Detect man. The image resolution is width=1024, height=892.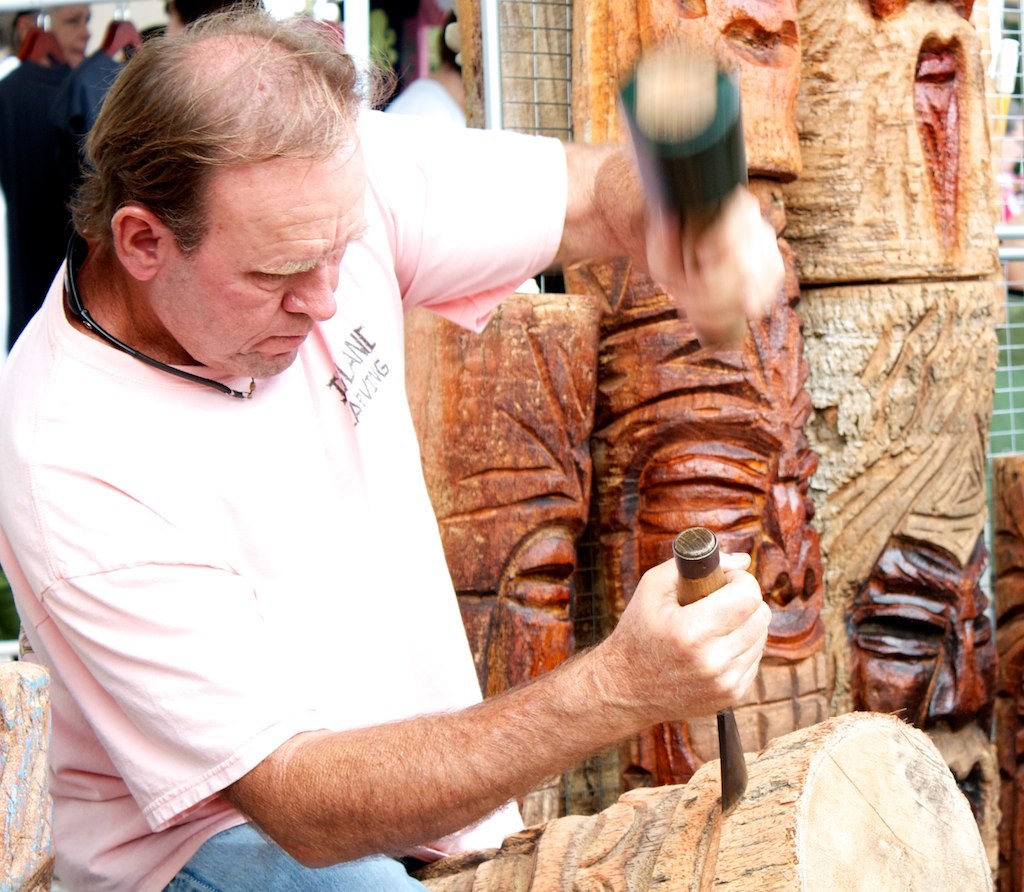
BBox(167, 0, 266, 32).
